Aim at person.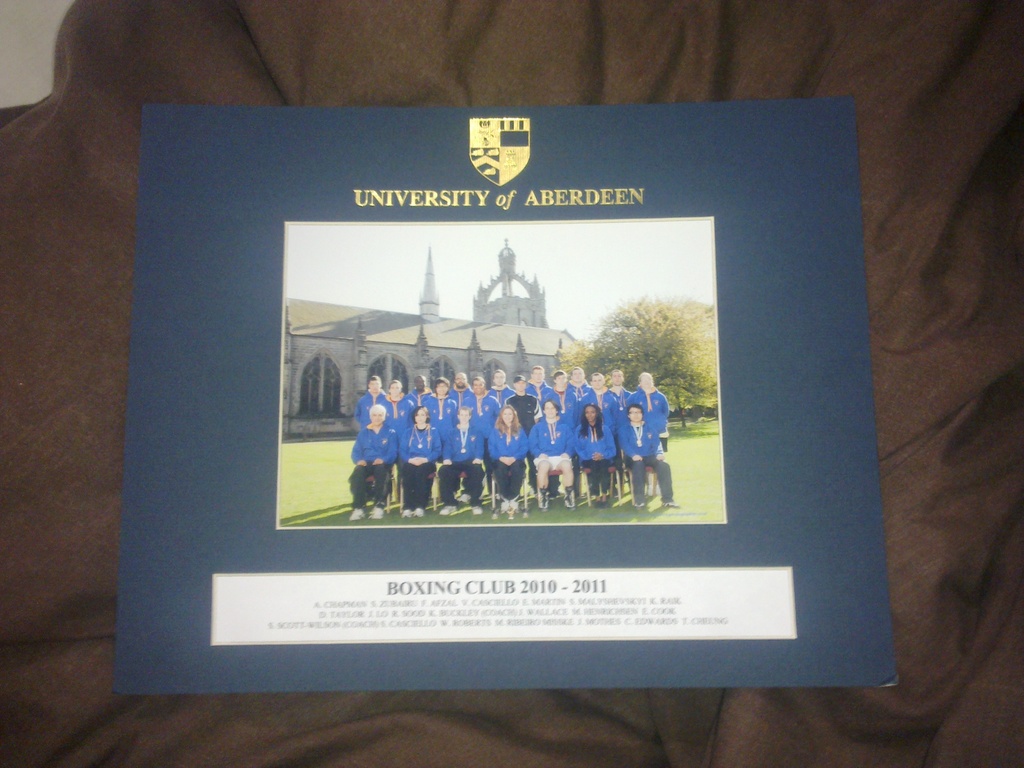
Aimed at 439/410/489/515.
